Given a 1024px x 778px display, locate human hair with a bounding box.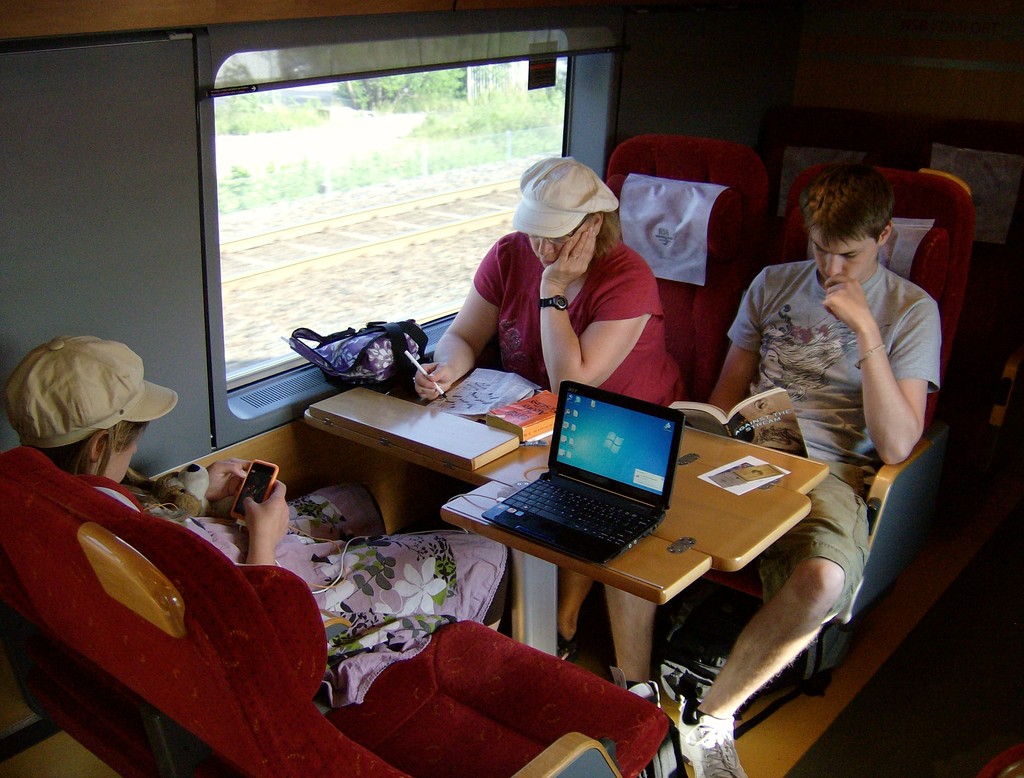
Located: rect(813, 166, 913, 275).
